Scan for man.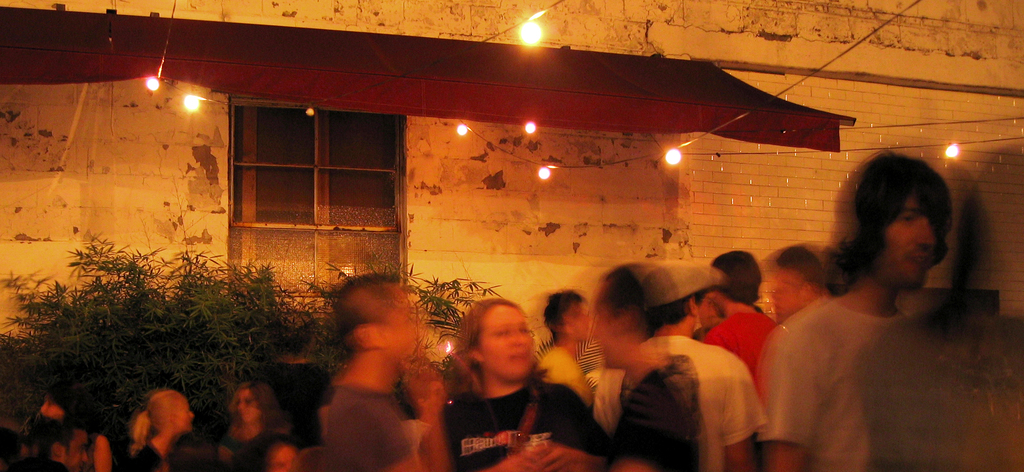
Scan result: 330, 272, 417, 471.
